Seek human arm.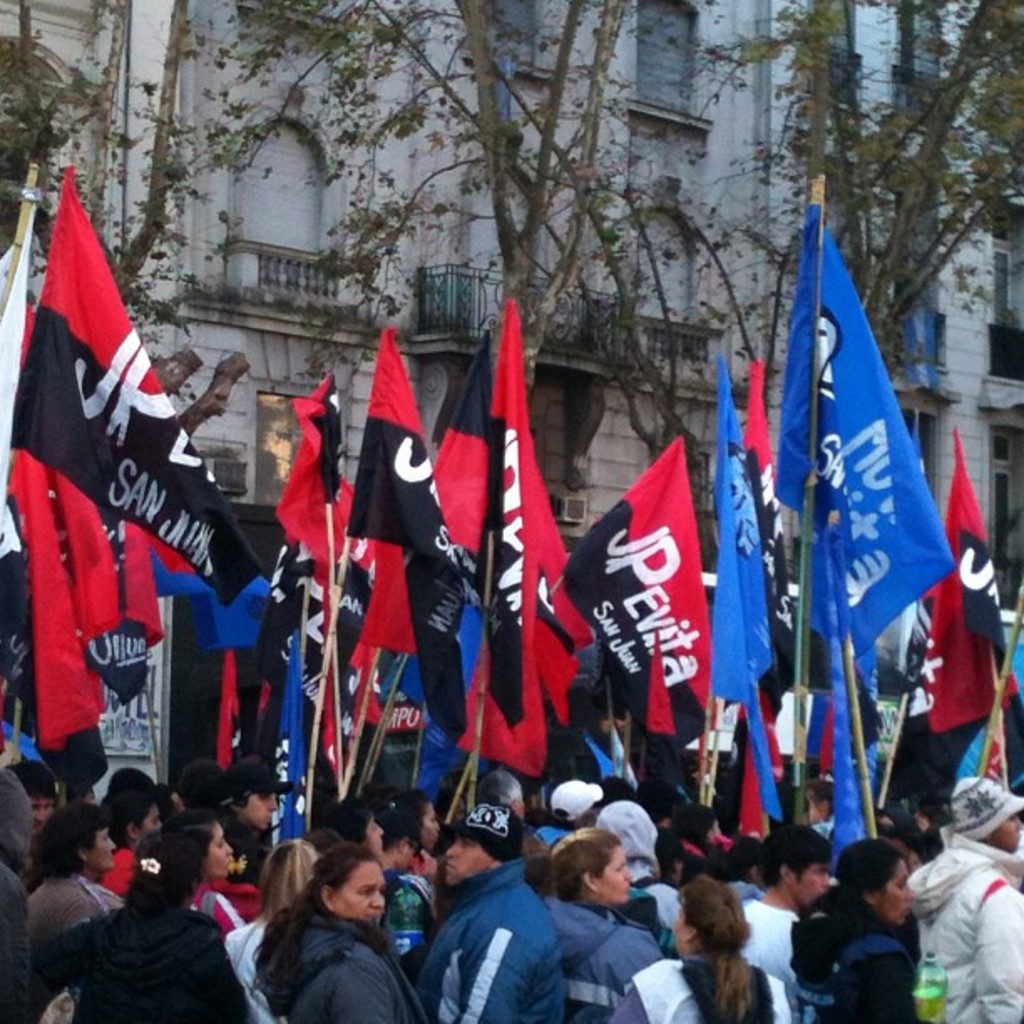
[x1=447, y1=932, x2=530, y2=1022].
